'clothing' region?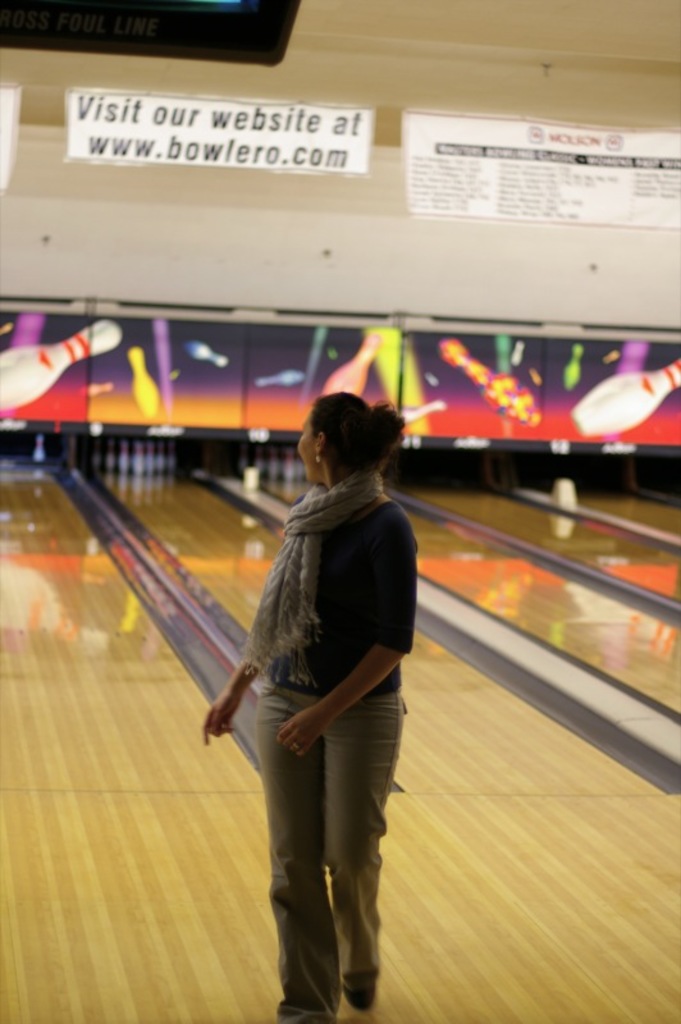
rect(233, 463, 420, 1023)
